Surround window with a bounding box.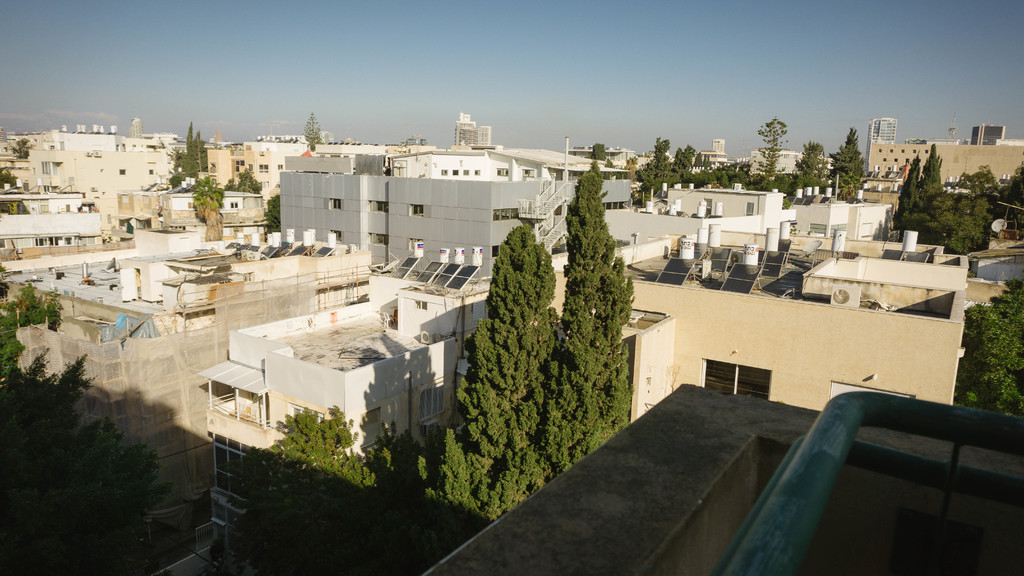
{"left": 826, "top": 378, "right": 916, "bottom": 403}.
